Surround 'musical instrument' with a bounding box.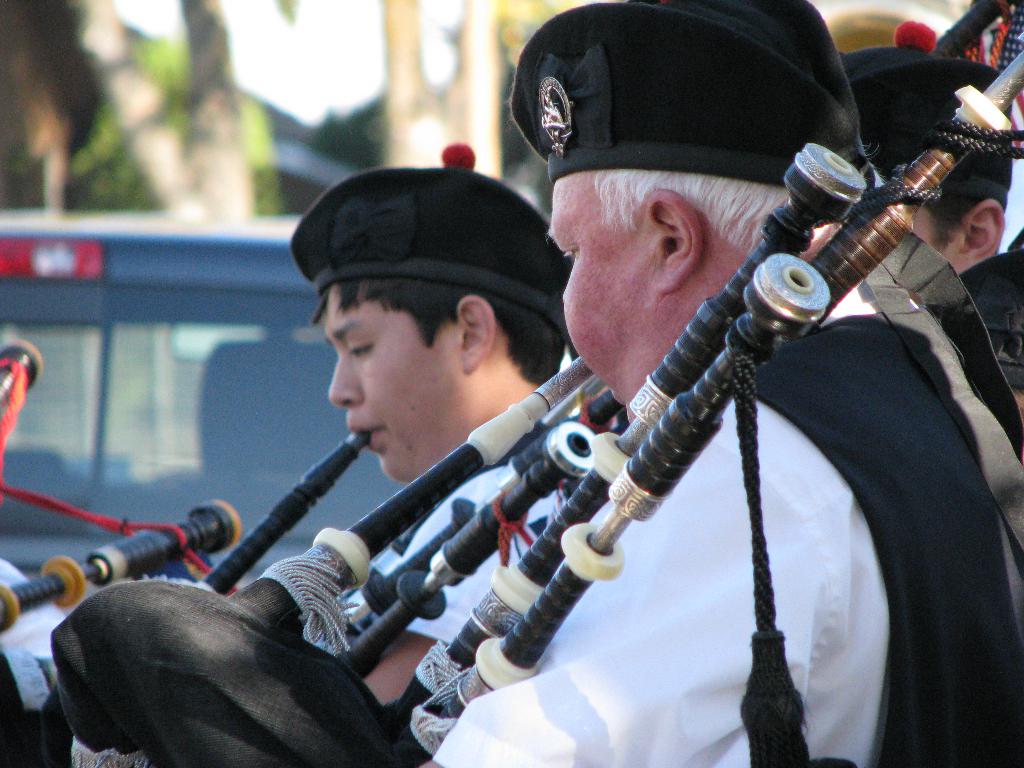
BBox(0, 500, 241, 631).
